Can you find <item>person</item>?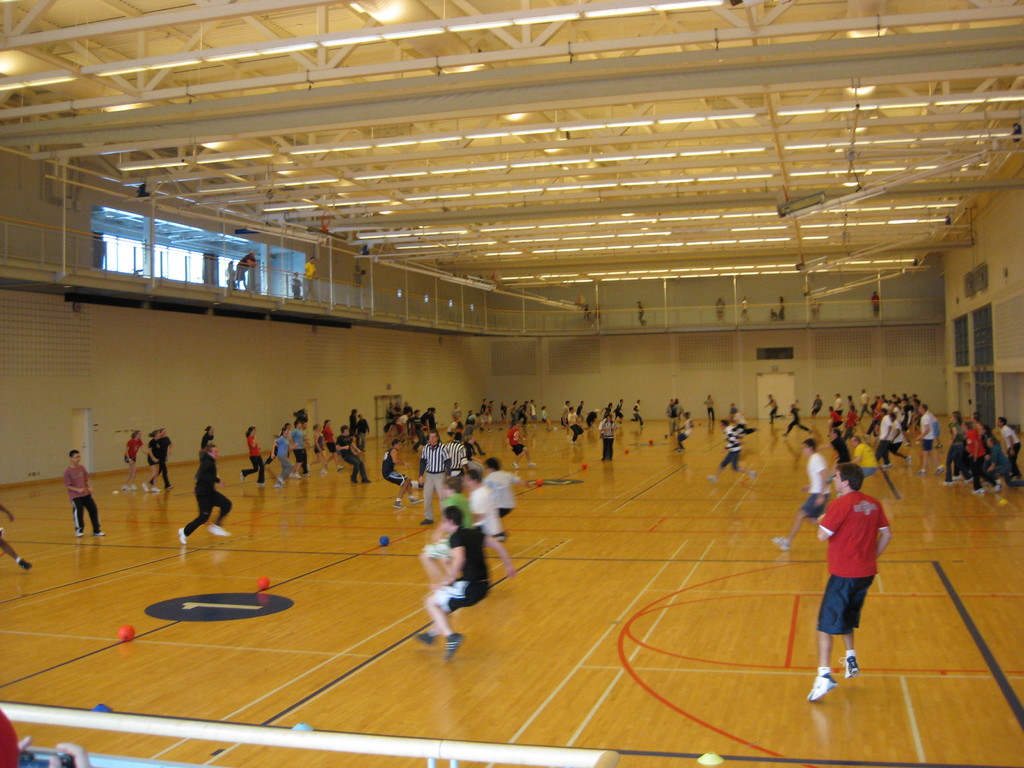
Yes, bounding box: l=745, t=296, r=751, b=323.
